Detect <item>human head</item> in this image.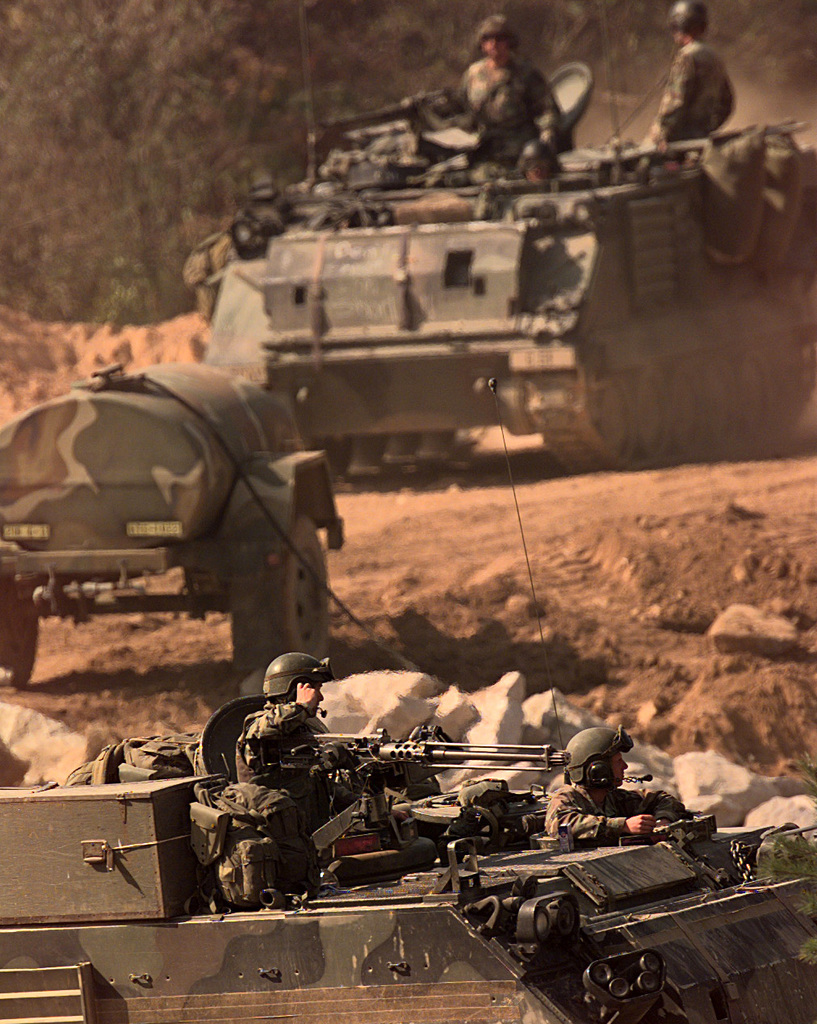
Detection: BBox(561, 728, 631, 787).
